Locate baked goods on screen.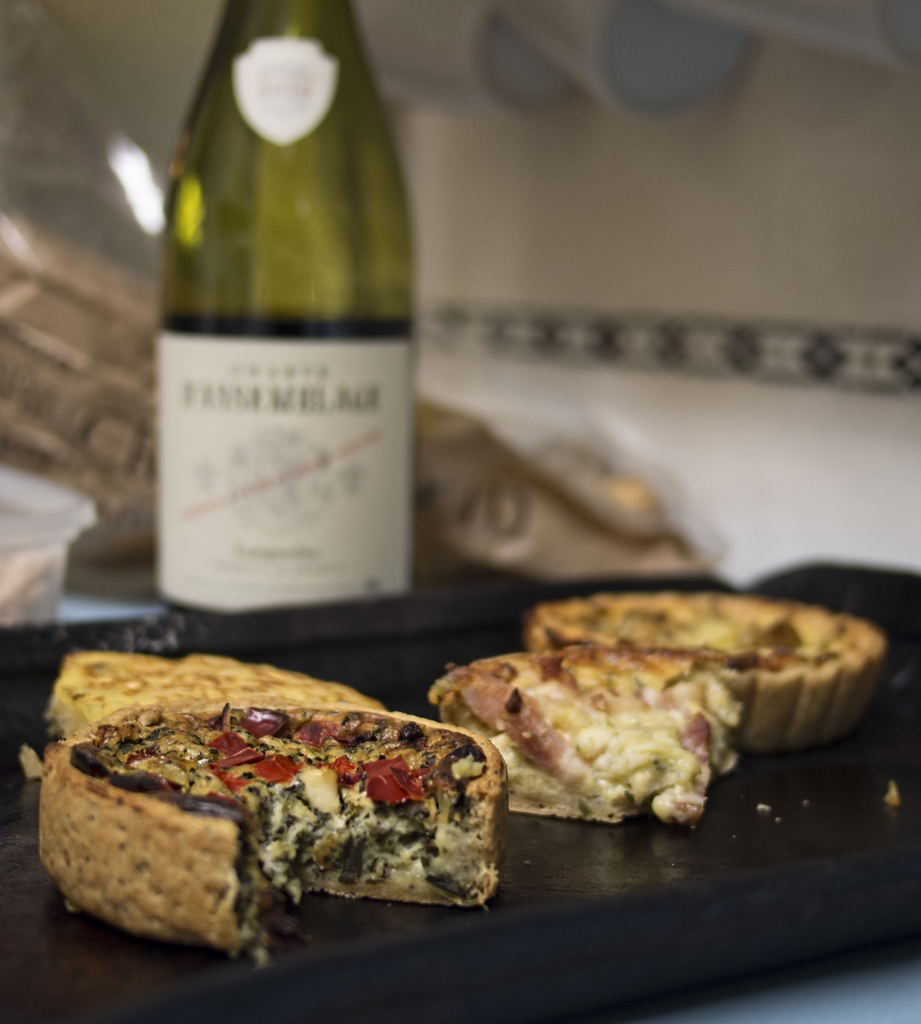
On screen at (left=31, top=697, right=519, bottom=964).
